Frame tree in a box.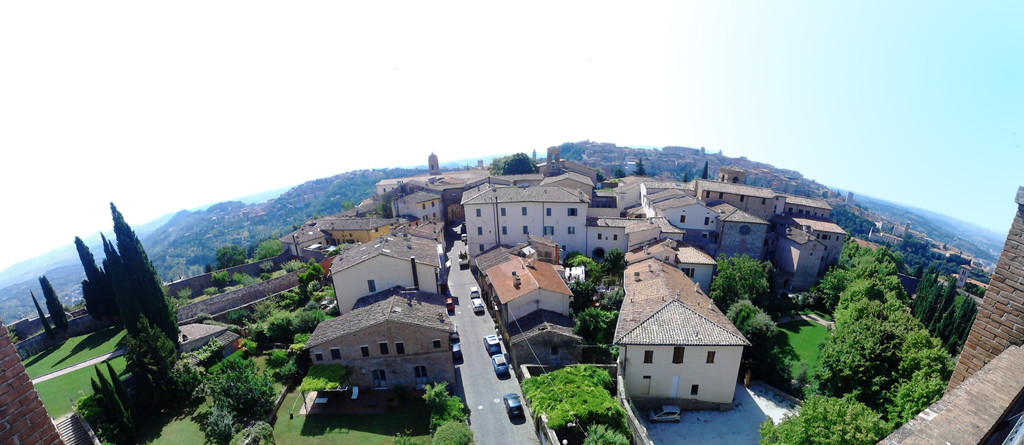
<box>761,389,902,441</box>.
